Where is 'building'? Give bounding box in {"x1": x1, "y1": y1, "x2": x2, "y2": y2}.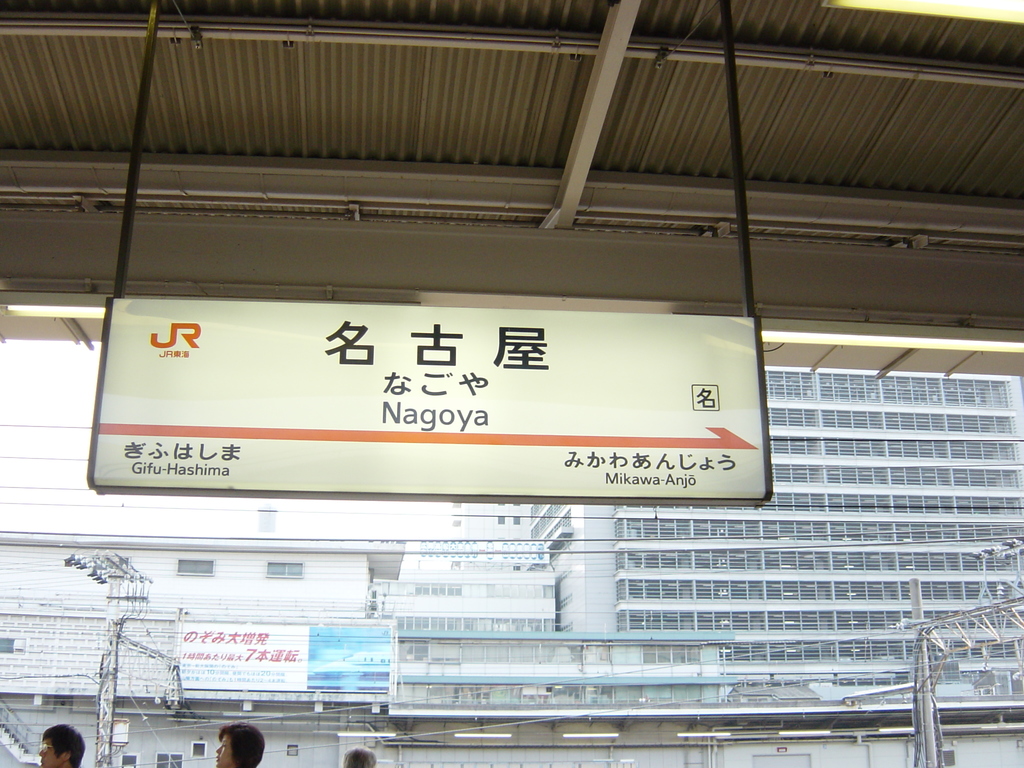
{"x1": 529, "y1": 364, "x2": 1023, "y2": 654}.
